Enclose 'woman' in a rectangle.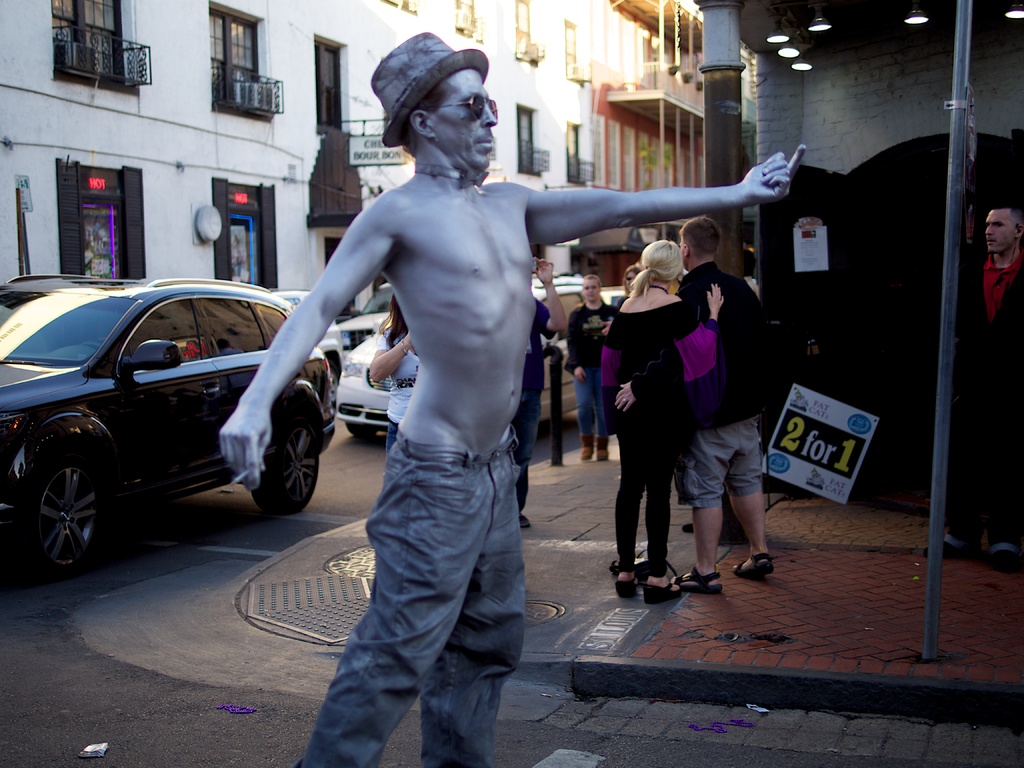
620 266 640 298.
